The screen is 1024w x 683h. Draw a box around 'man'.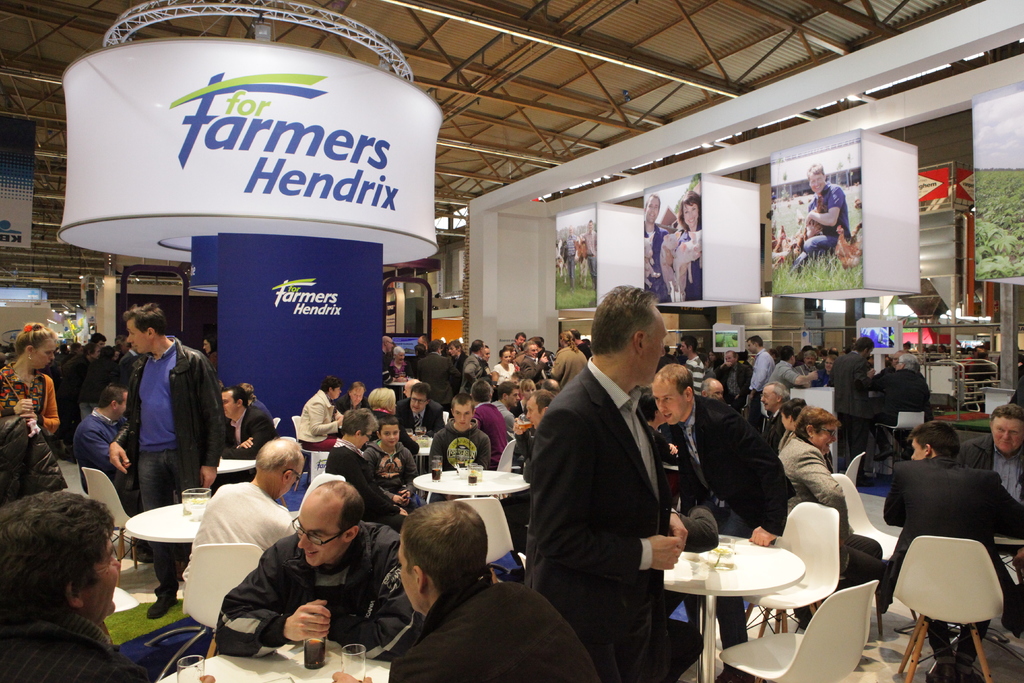
crop(396, 385, 447, 436).
